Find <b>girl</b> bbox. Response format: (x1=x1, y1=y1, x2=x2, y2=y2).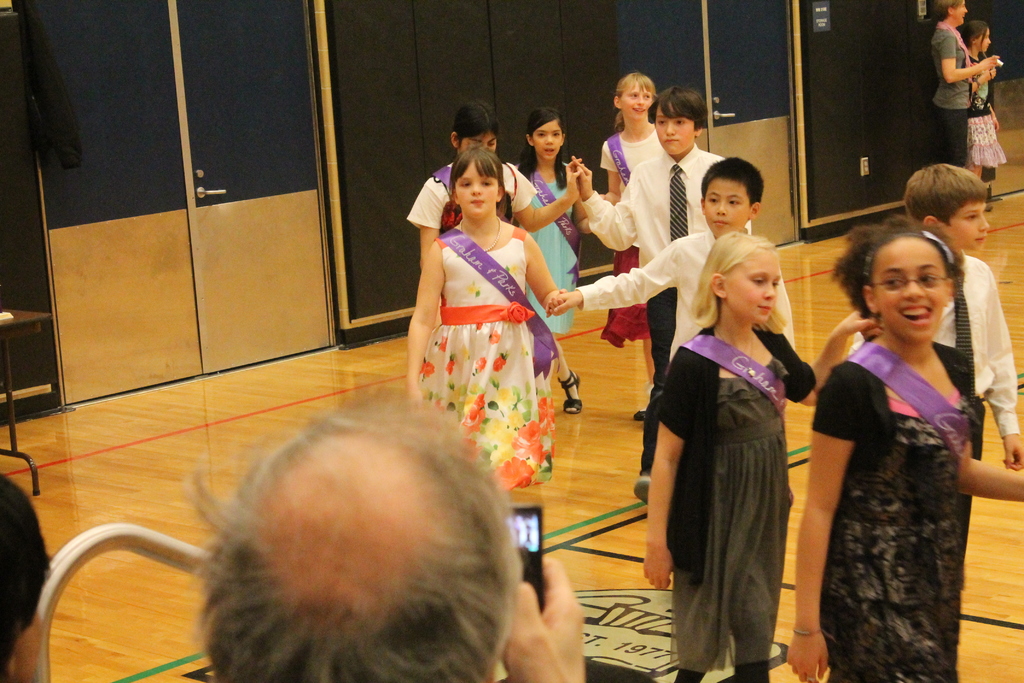
(x1=516, y1=122, x2=577, y2=333).
